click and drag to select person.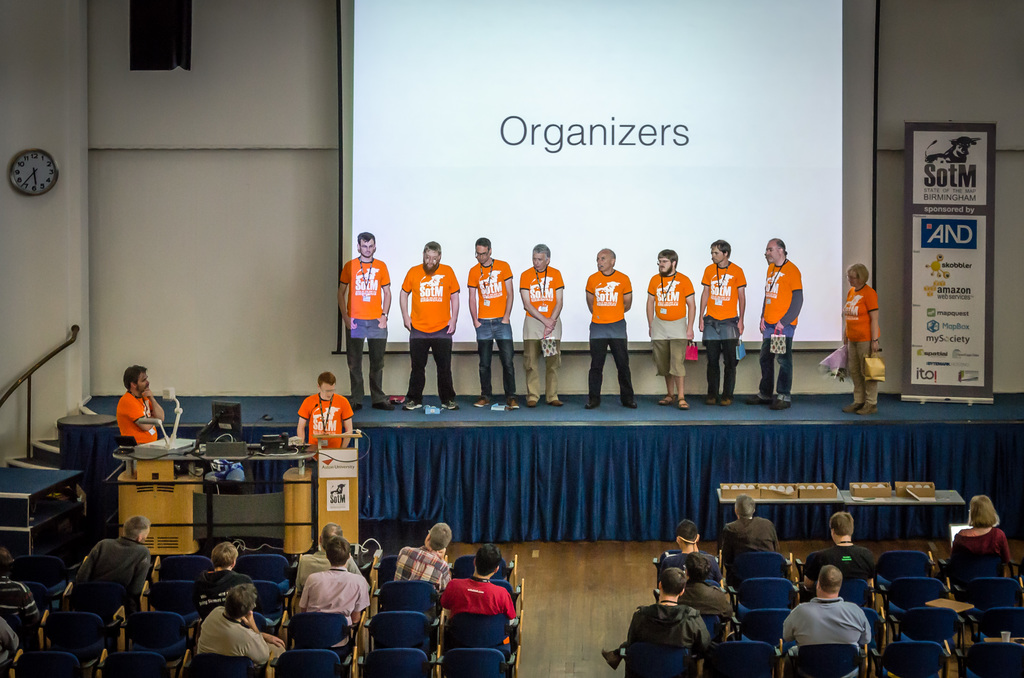
Selection: [x1=585, y1=248, x2=637, y2=408].
